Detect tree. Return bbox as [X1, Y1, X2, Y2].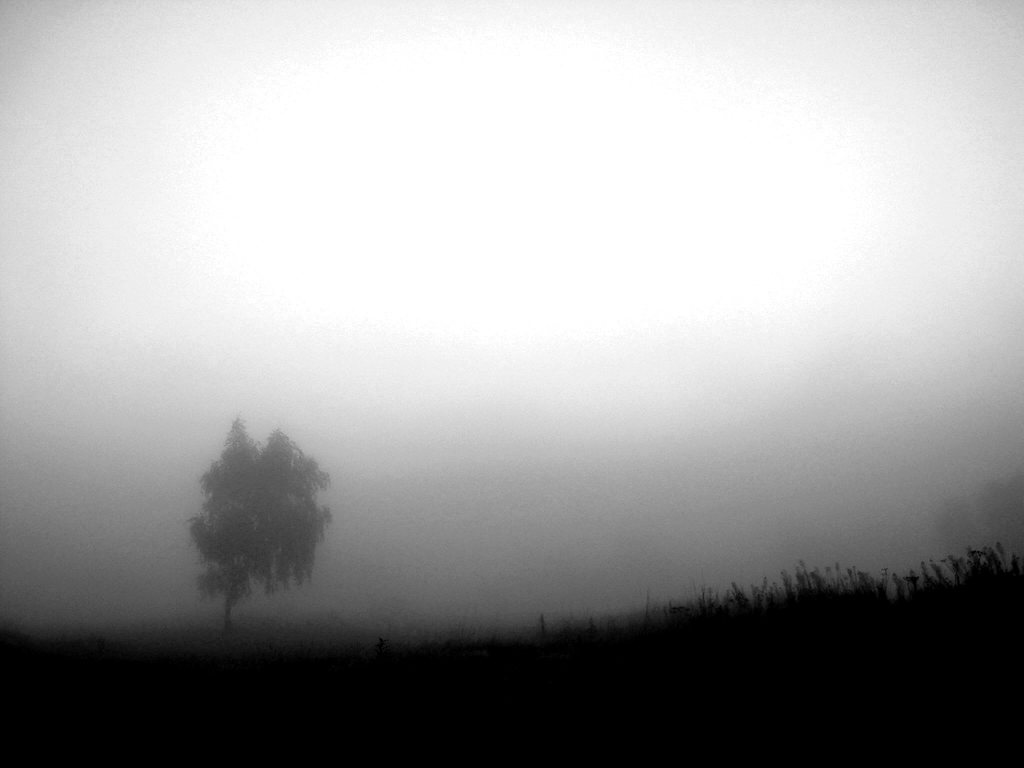
[173, 413, 334, 624].
